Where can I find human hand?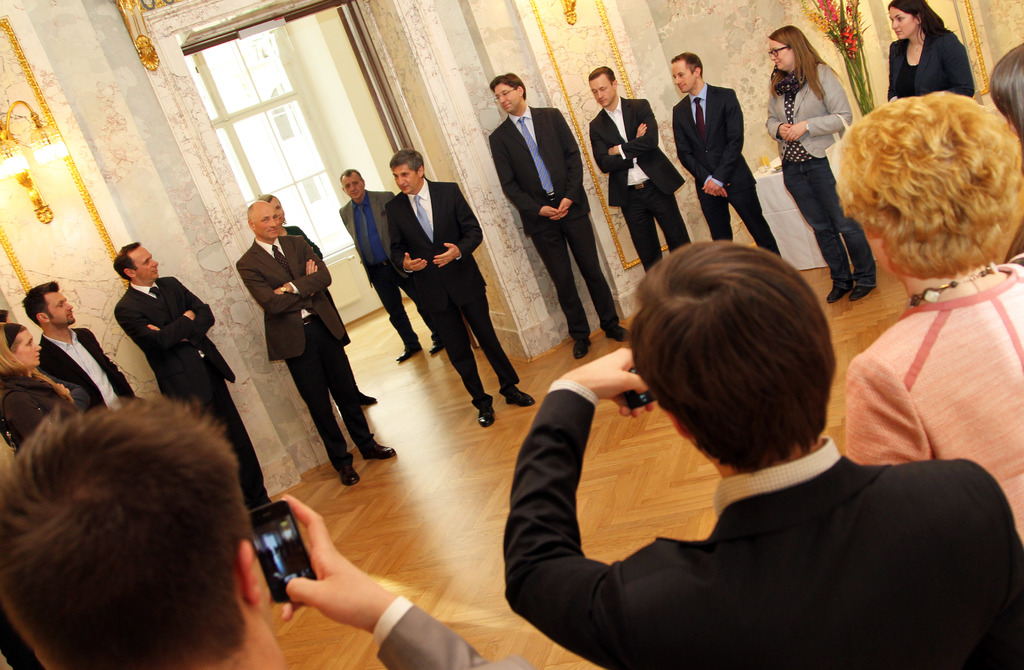
You can find it at [636, 122, 648, 137].
